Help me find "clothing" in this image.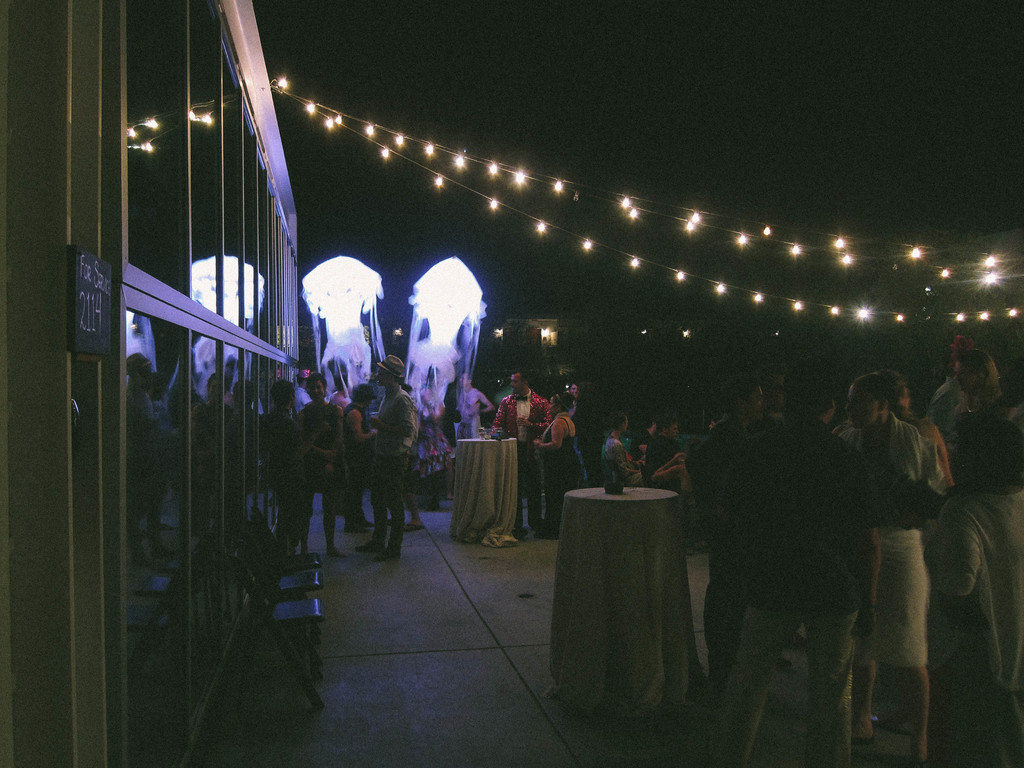
Found it: <region>373, 450, 401, 549</region>.
